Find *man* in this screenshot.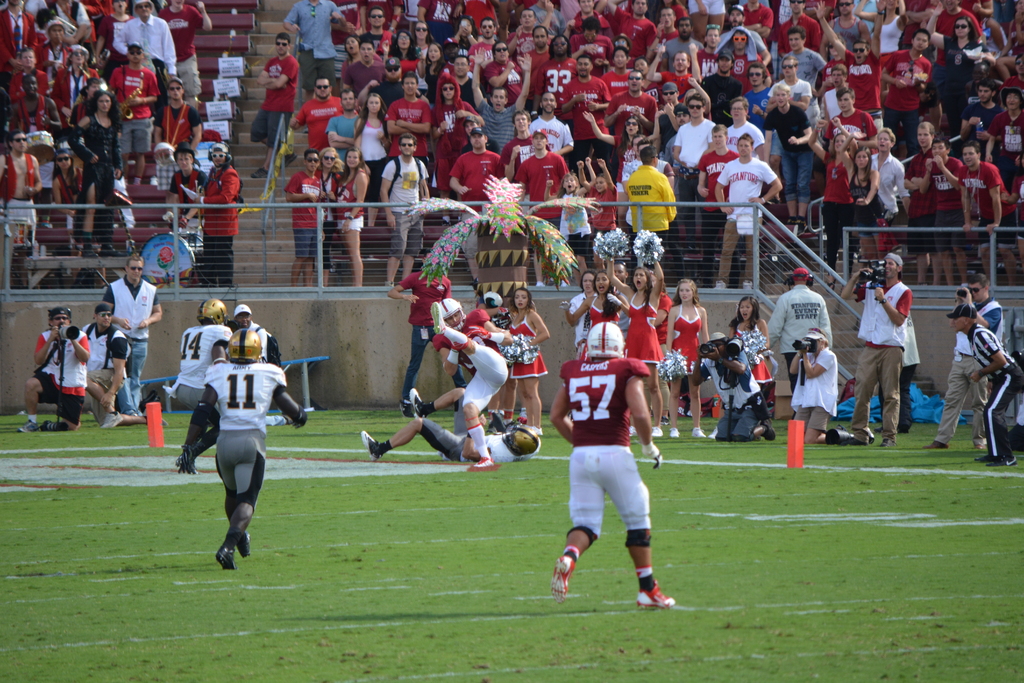
The bounding box for *man* is x1=566 y1=0 x2=615 y2=45.
